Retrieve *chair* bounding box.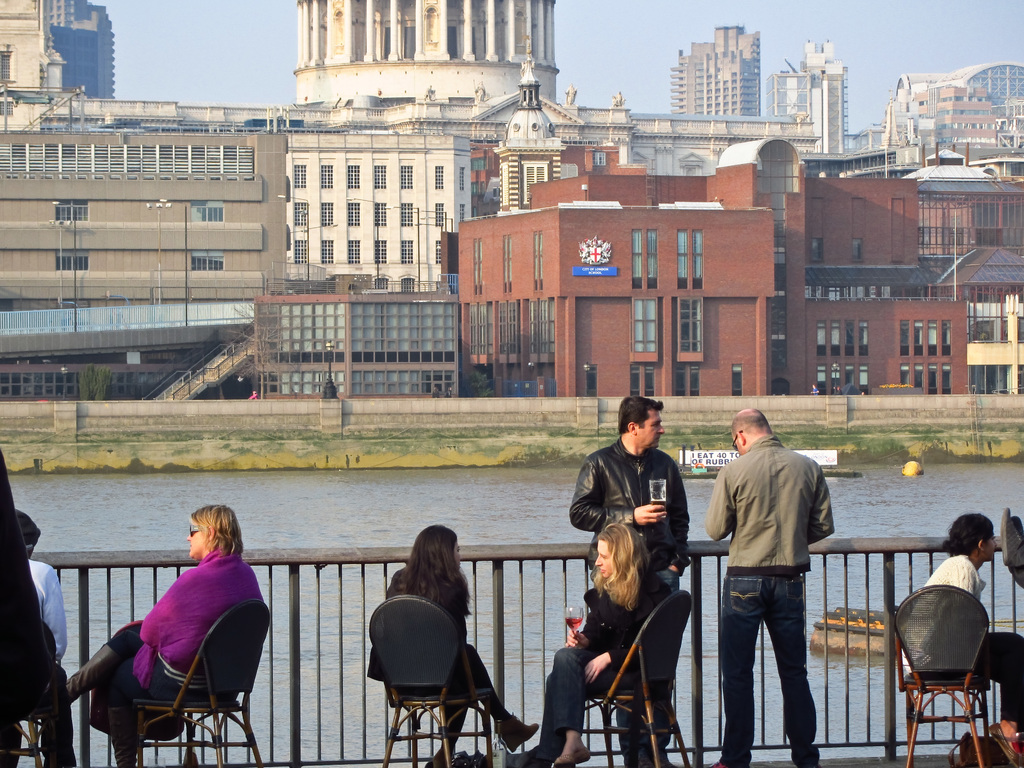
Bounding box: (570,591,692,767).
